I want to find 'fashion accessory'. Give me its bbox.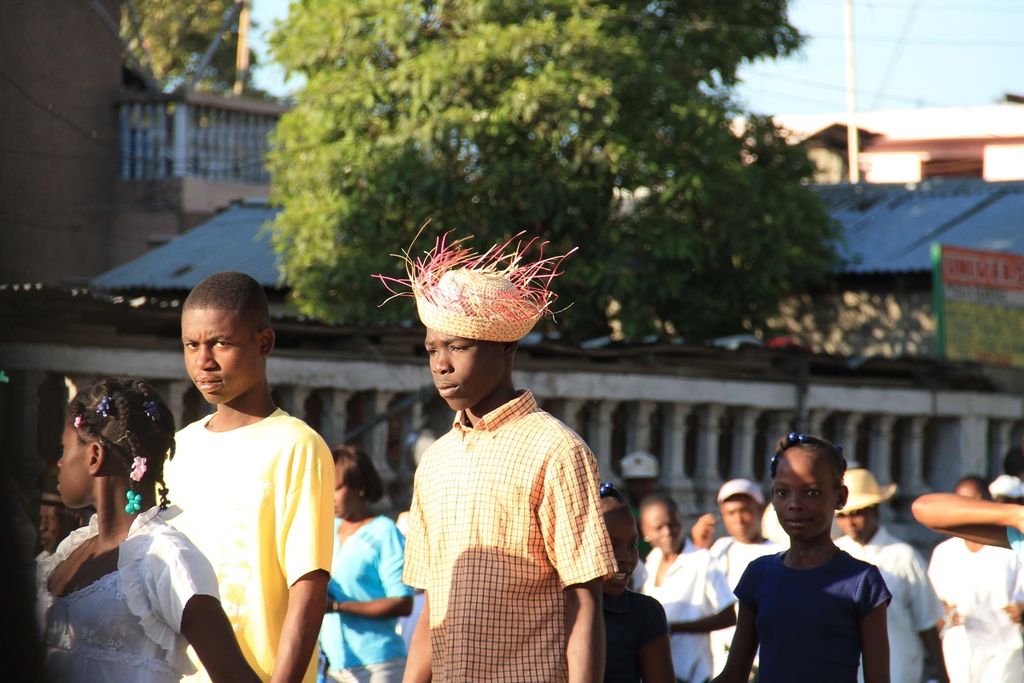
[371,215,582,347].
